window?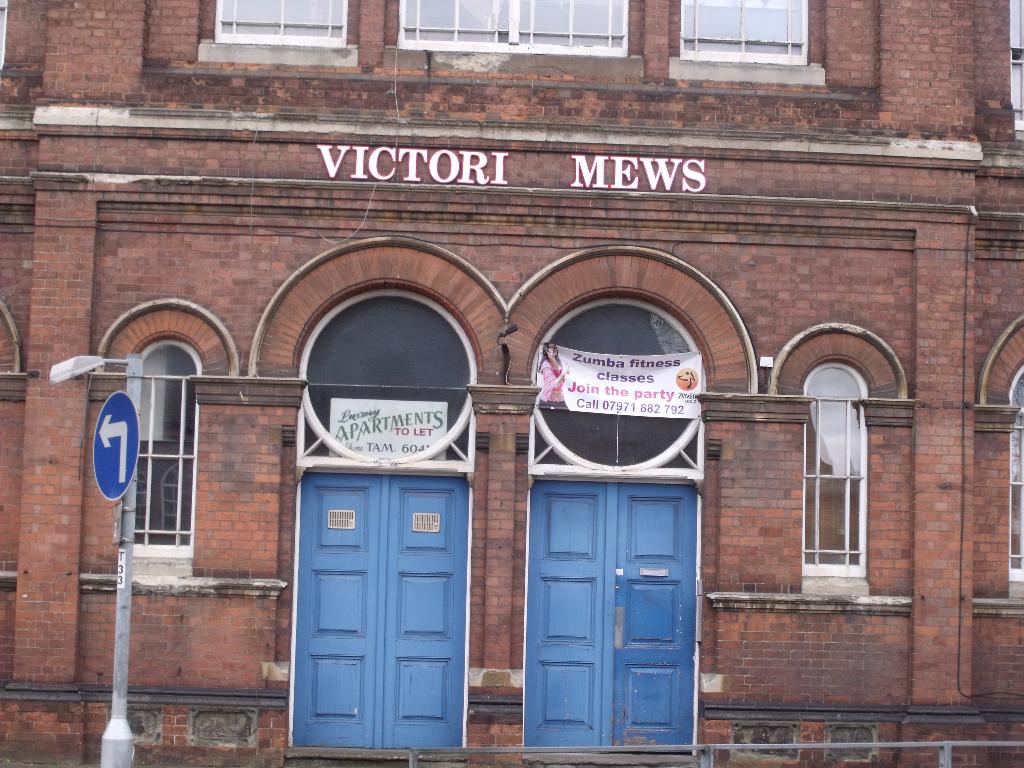
rect(124, 340, 205, 554)
